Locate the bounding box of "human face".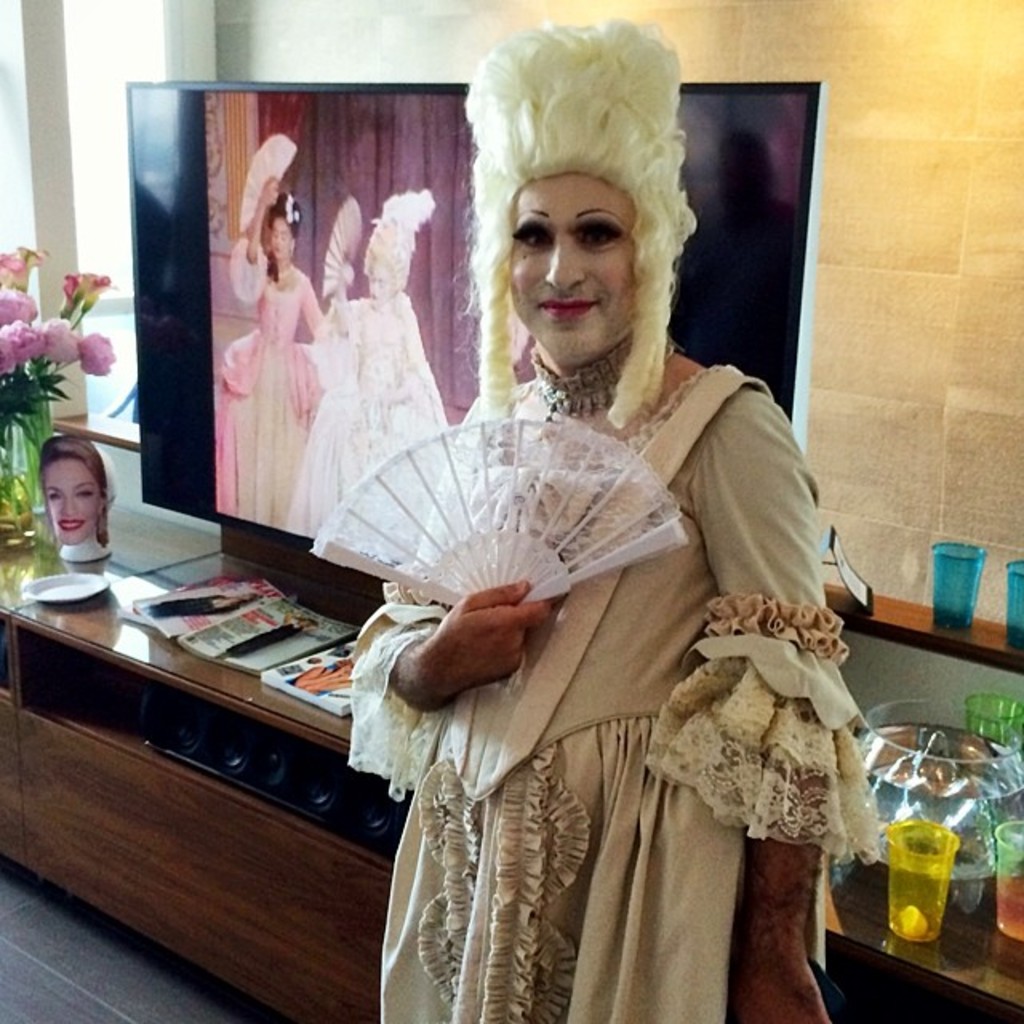
Bounding box: detection(37, 453, 104, 531).
